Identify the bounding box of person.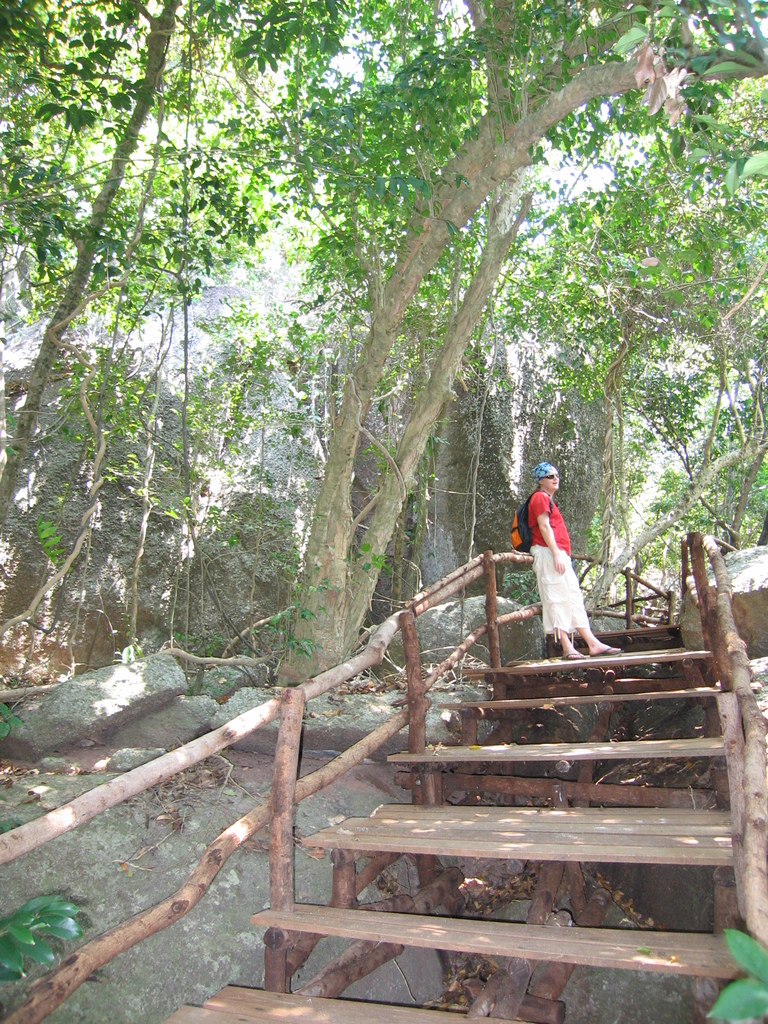
(523,463,620,660).
